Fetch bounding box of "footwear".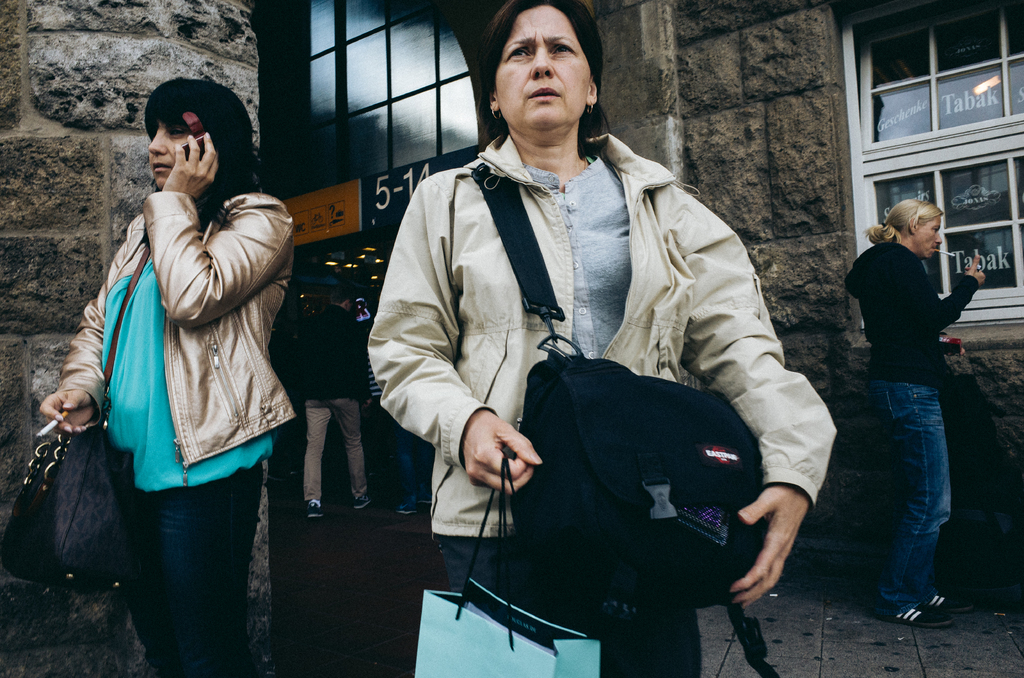
Bbox: bbox(304, 501, 321, 519).
